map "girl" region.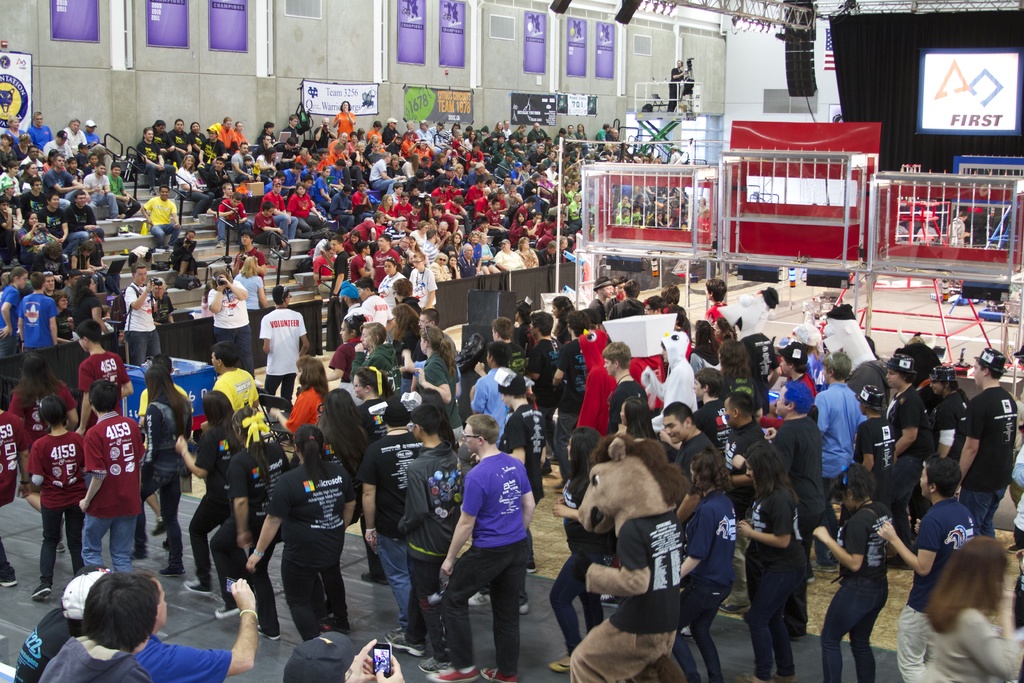
Mapped to {"x1": 397, "y1": 390, "x2": 474, "y2": 676}.
